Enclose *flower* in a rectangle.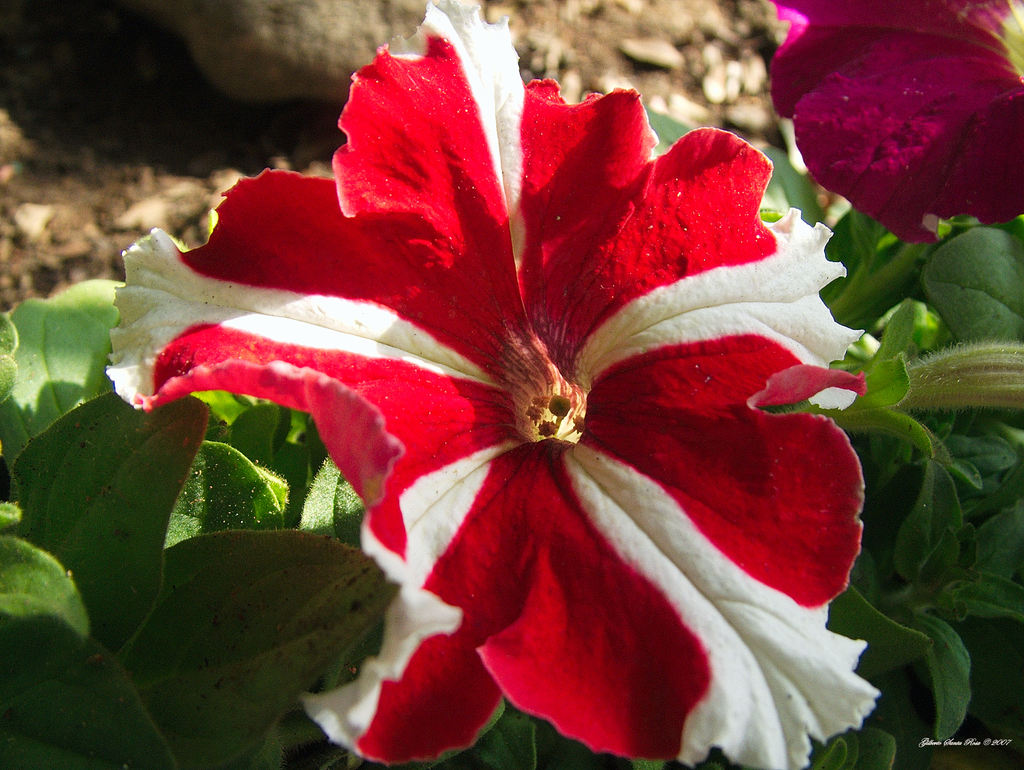
(137, 35, 858, 716).
